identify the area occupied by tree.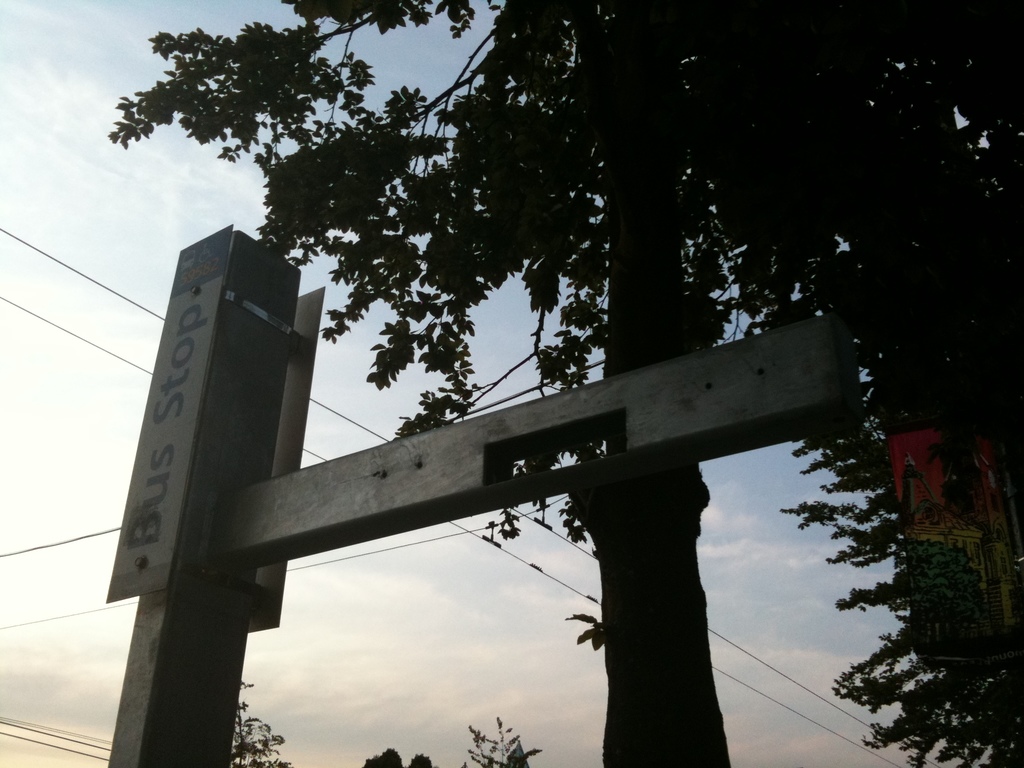
Area: pyautogui.locateOnScreen(359, 746, 403, 767).
